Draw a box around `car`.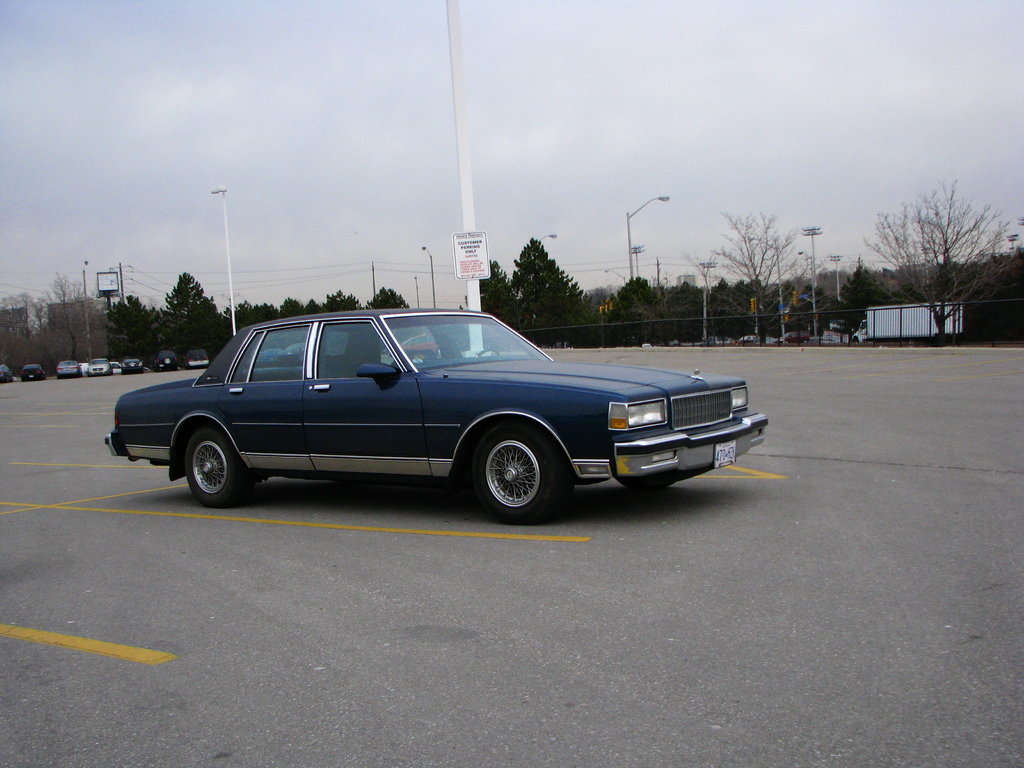
locate(185, 349, 206, 364).
